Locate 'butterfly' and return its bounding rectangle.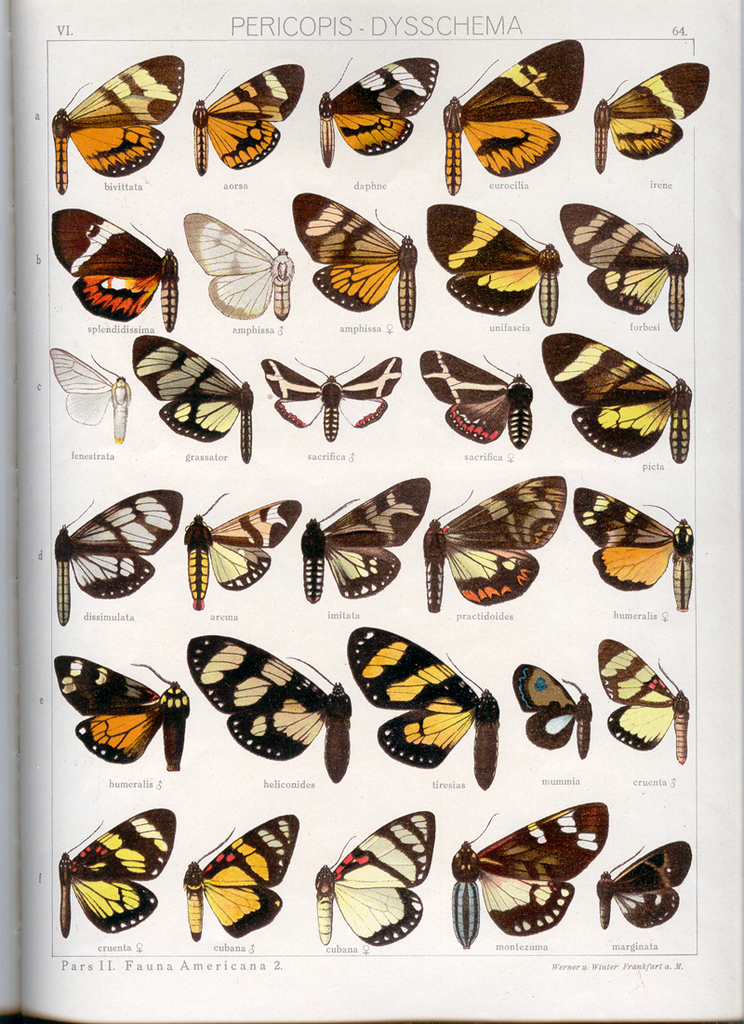
<bbox>592, 59, 712, 179</bbox>.
